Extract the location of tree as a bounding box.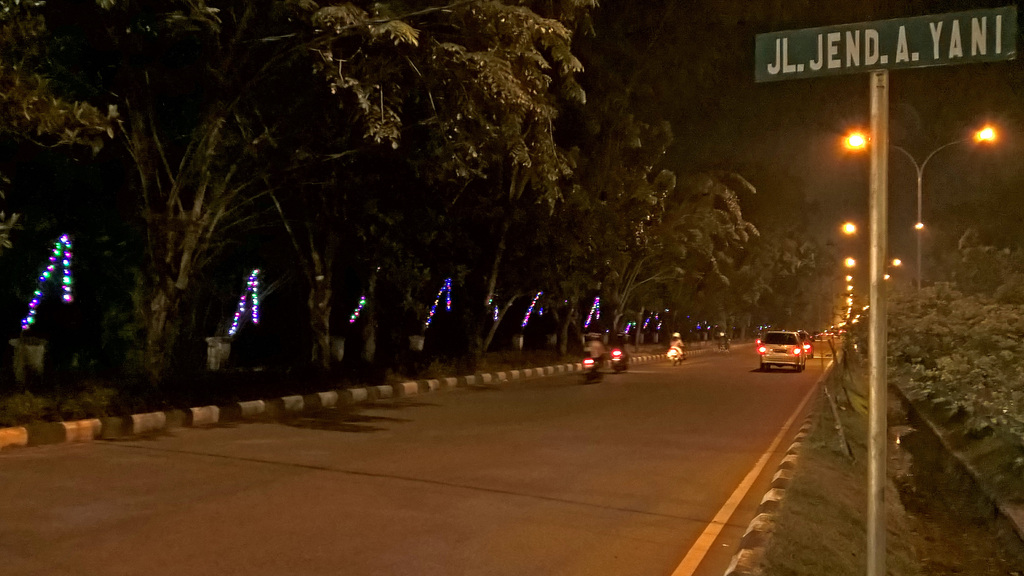
227,0,584,388.
